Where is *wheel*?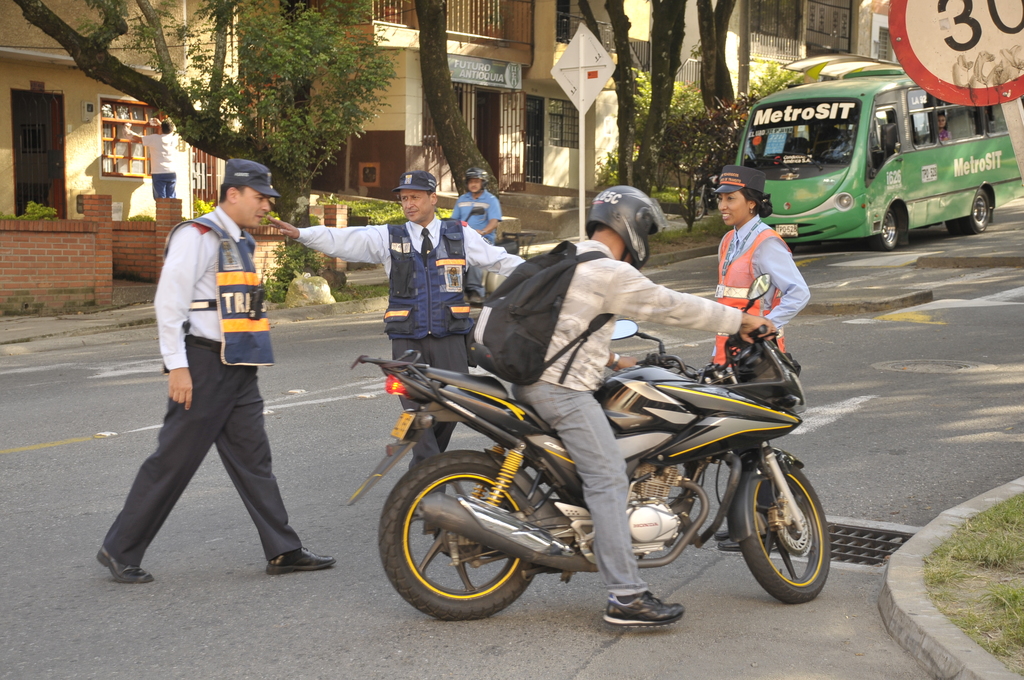
locate(737, 467, 828, 603).
